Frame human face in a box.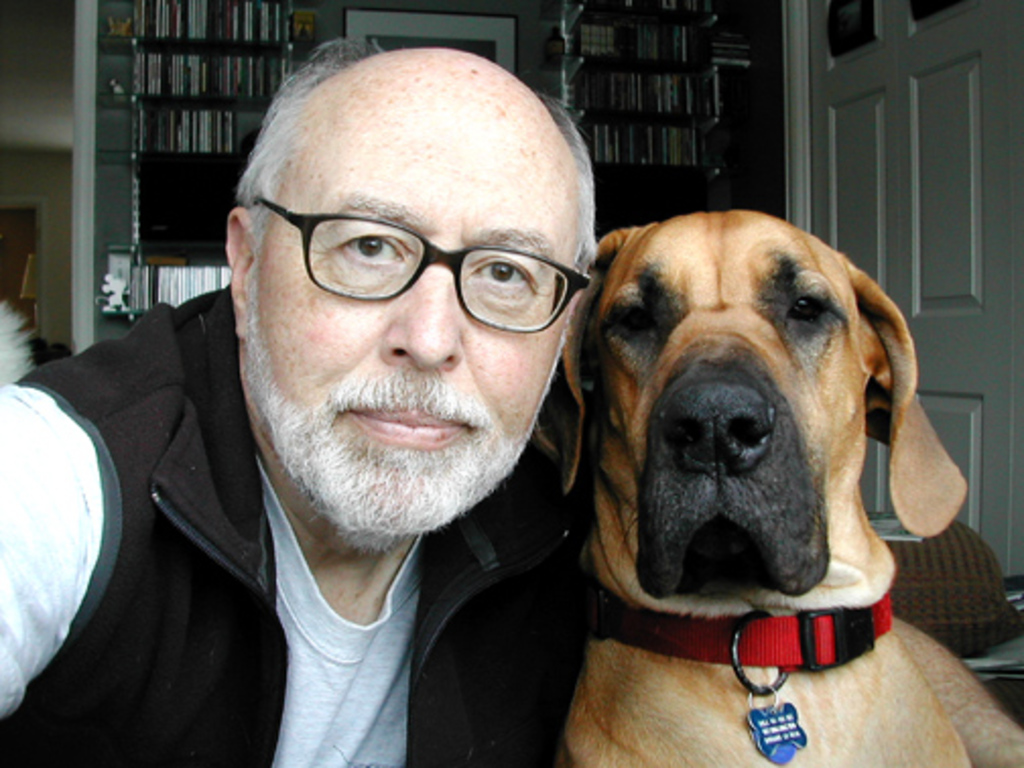
left=246, top=98, right=583, bottom=542.
